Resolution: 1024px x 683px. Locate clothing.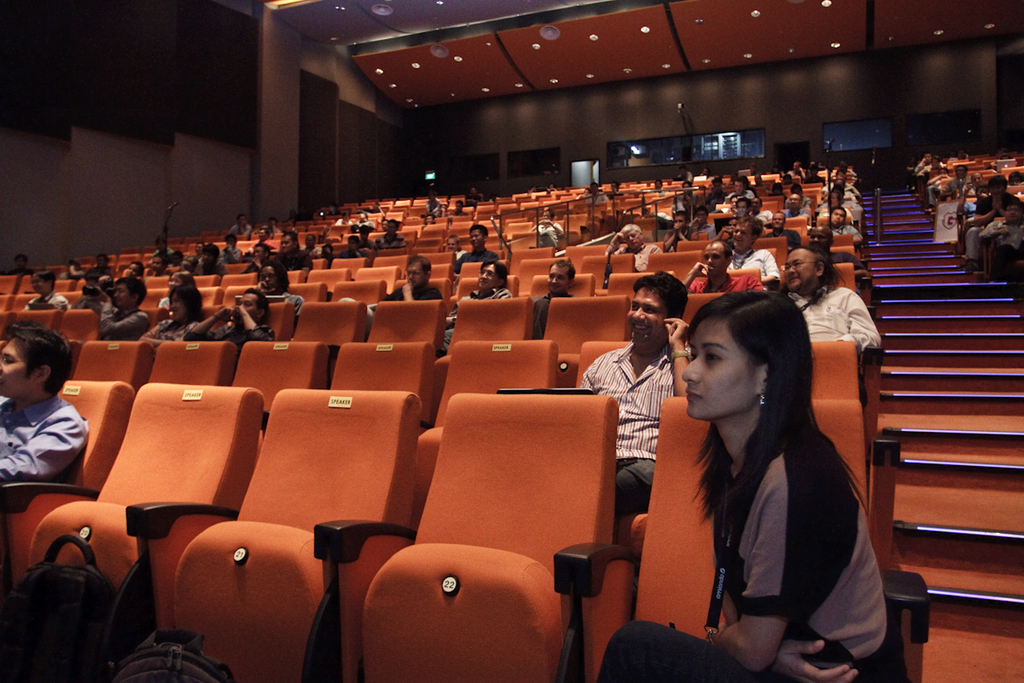
region(443, 289, 510, 347).
